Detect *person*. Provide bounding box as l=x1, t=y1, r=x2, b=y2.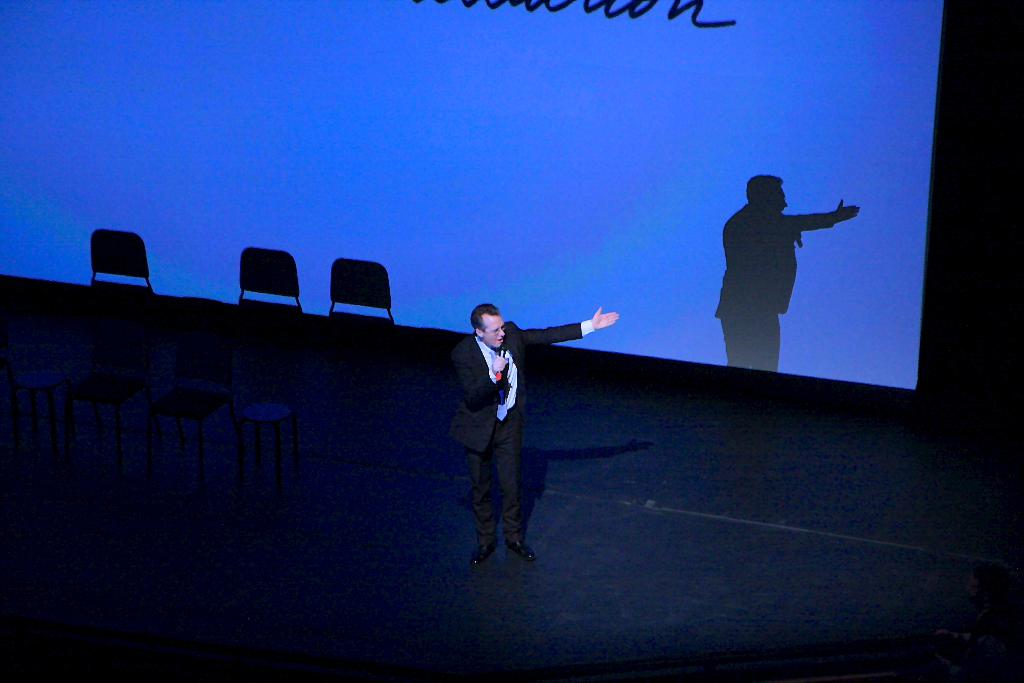
l=458, t=298, r=623, b=564.
